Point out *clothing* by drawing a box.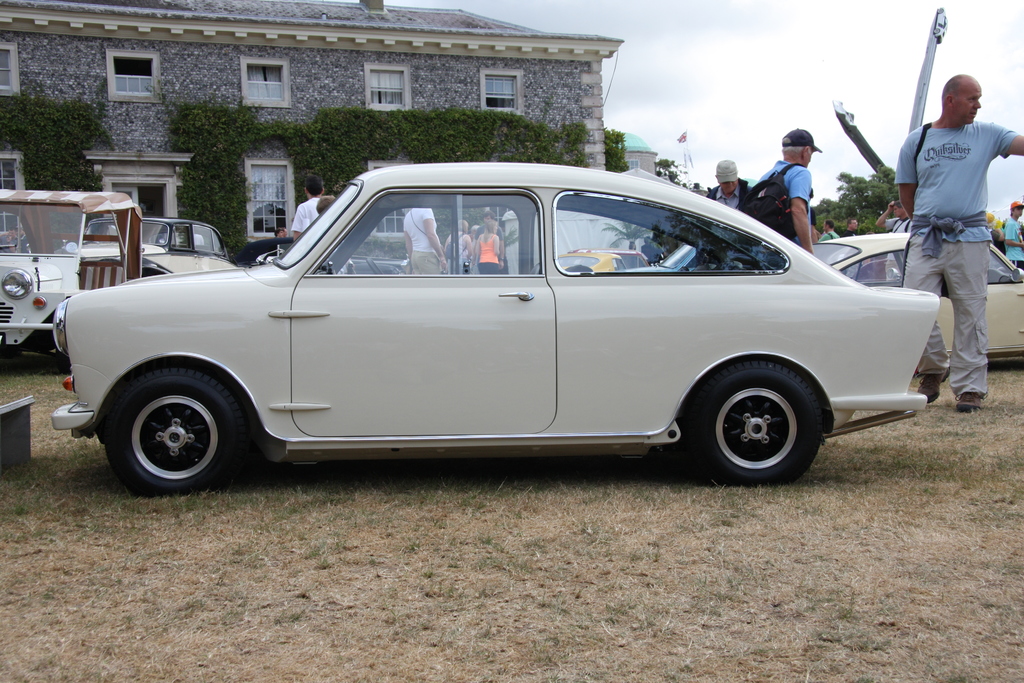
{"left": 449, "top": 226, "right": 475, "bottom": 260}.
